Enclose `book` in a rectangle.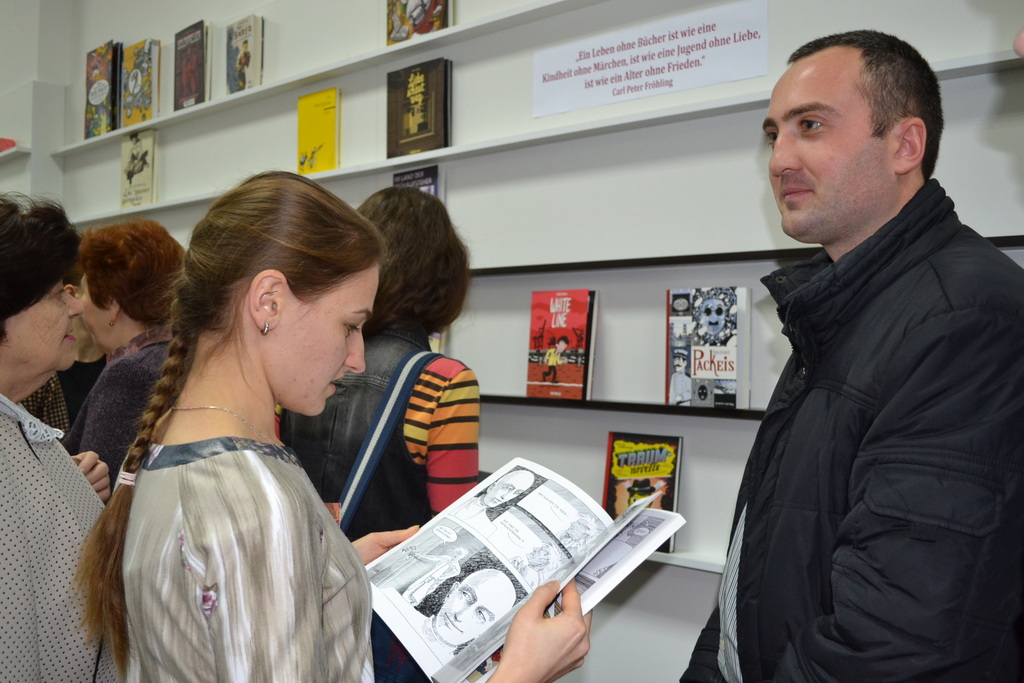
detection(120, 39, 157, 131).
